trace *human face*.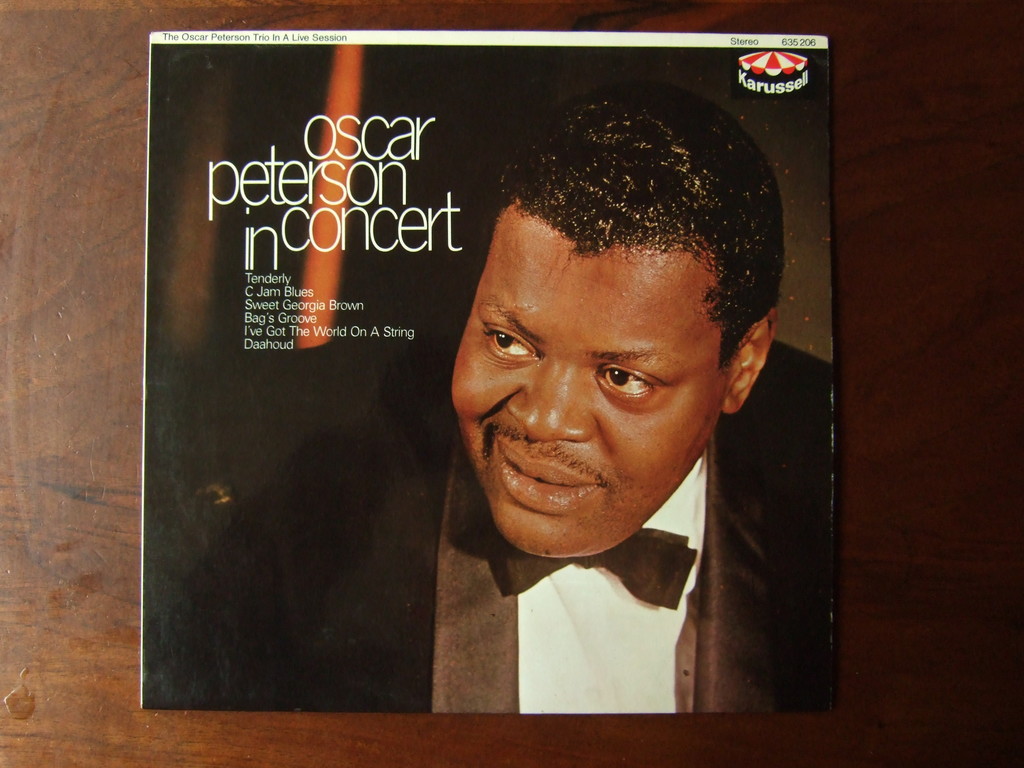
Traced to (452, 203, 728, 561).
